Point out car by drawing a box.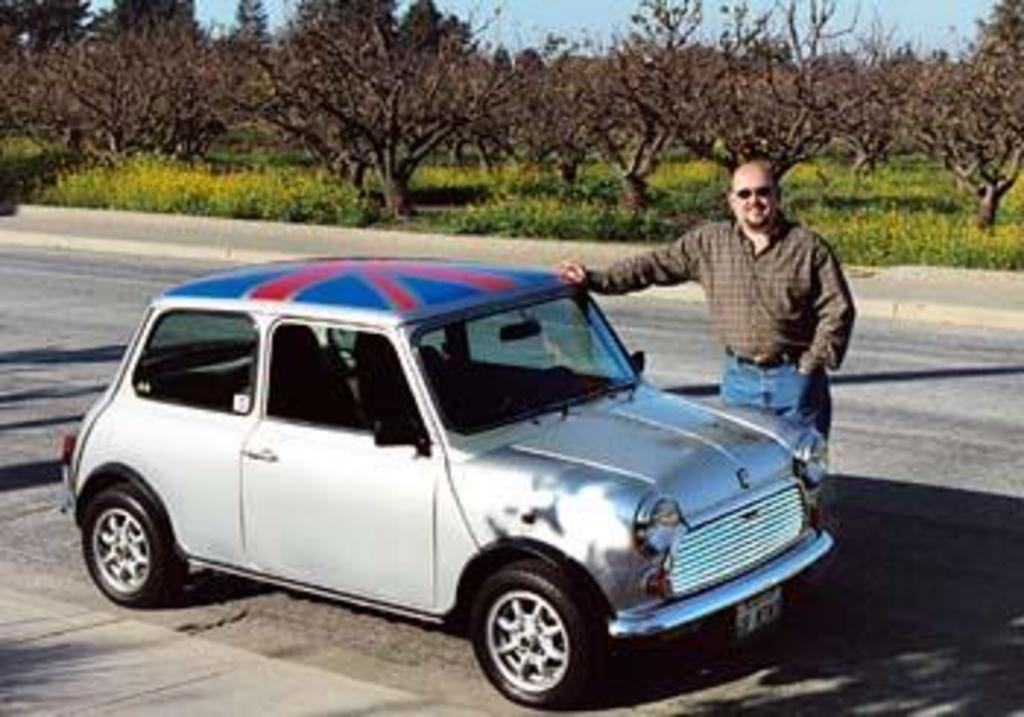
[59, 255, 843, 708].
